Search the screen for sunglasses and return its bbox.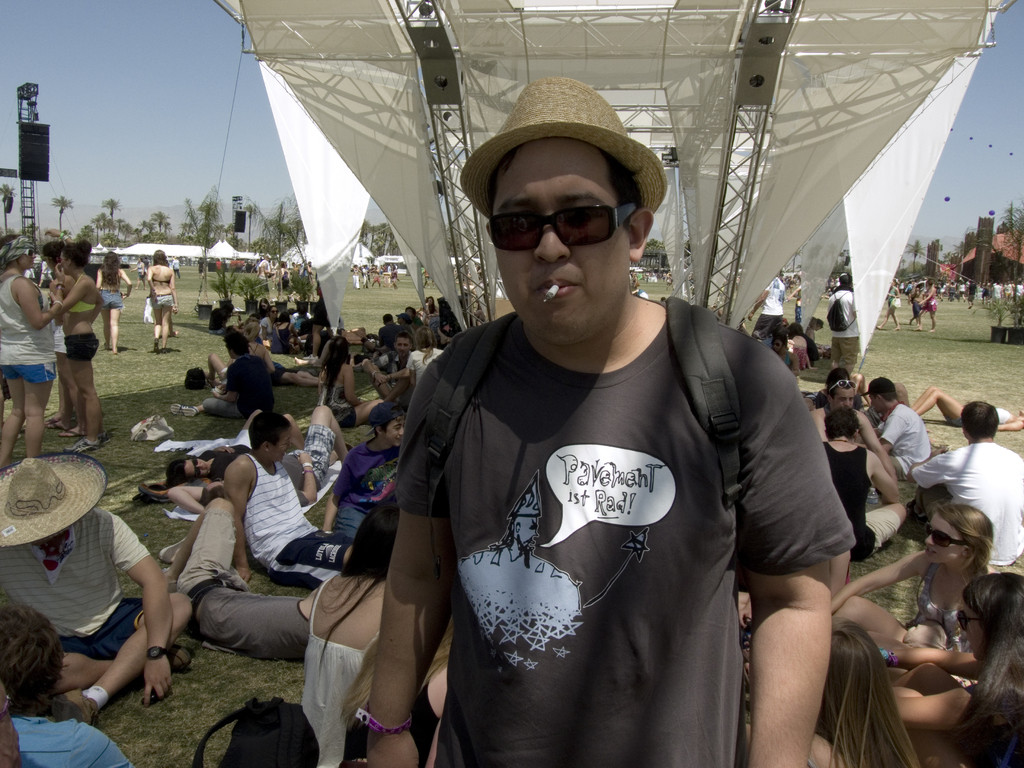
Found: BBox(925, 524, 968, 549).
